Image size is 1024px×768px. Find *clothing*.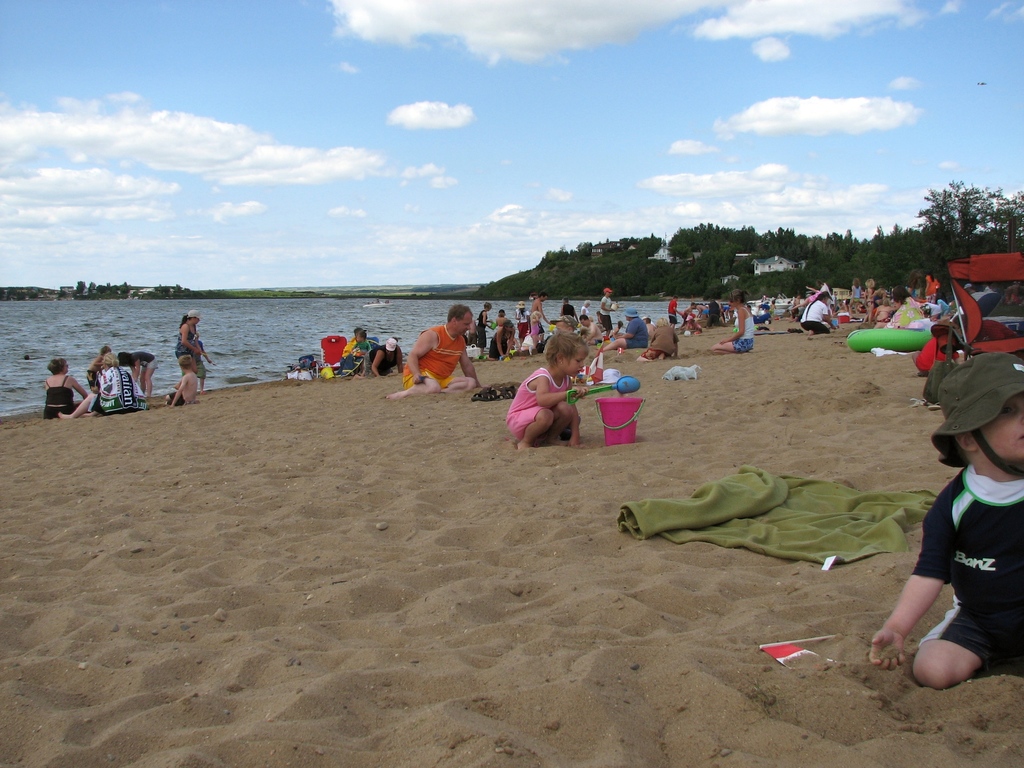
pyautogui.locateOnScreen(509, 356, 574, 444).
